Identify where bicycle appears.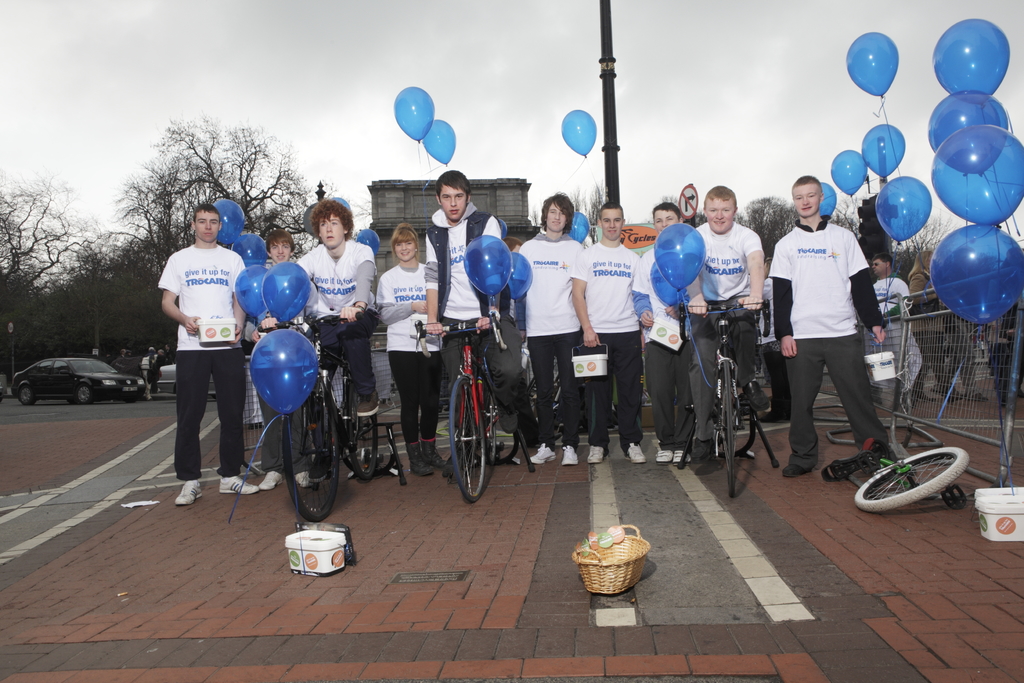
Appears at [x1=405, y1=311, x2=500, y2=512].
